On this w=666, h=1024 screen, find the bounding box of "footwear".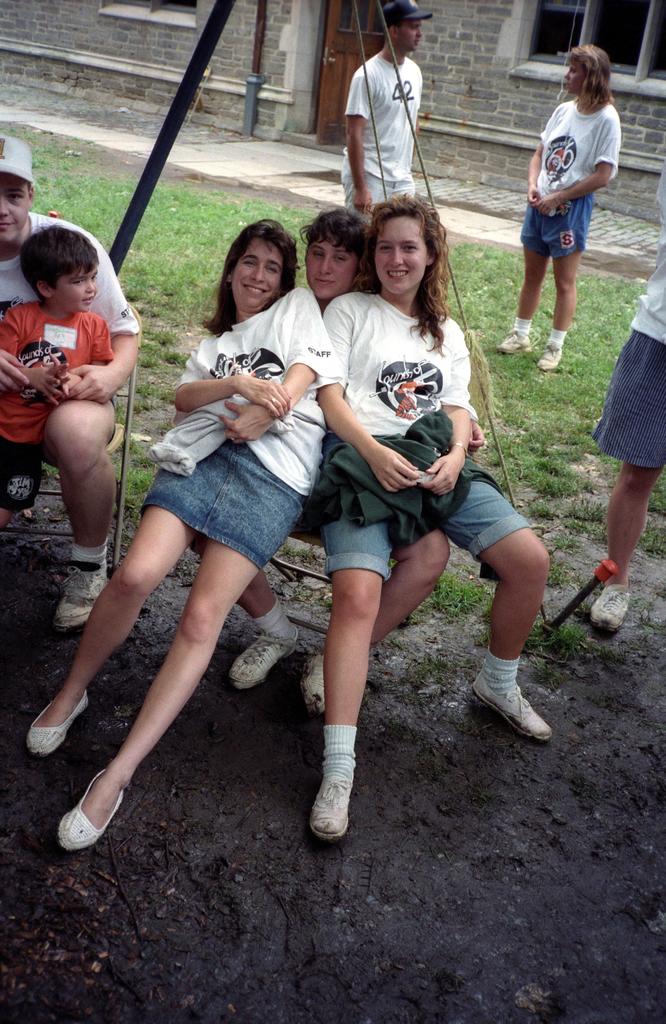
Bounding box: select_region(590, 582, 630, 633).
